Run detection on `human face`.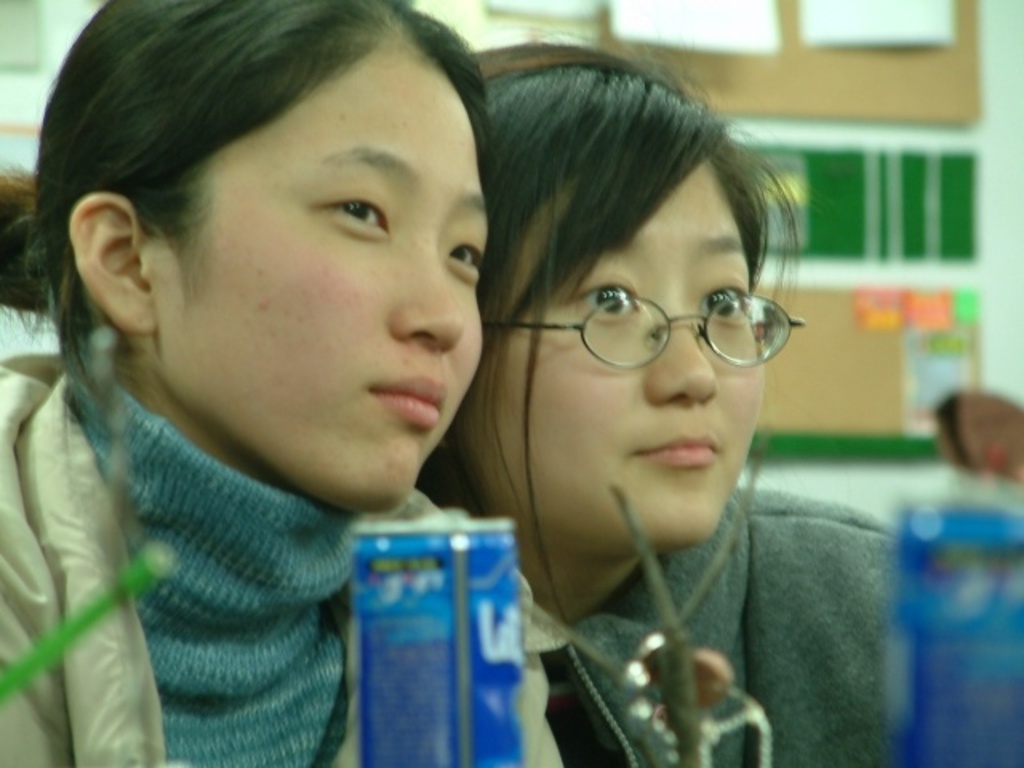
Result: (152,27,485,515).
